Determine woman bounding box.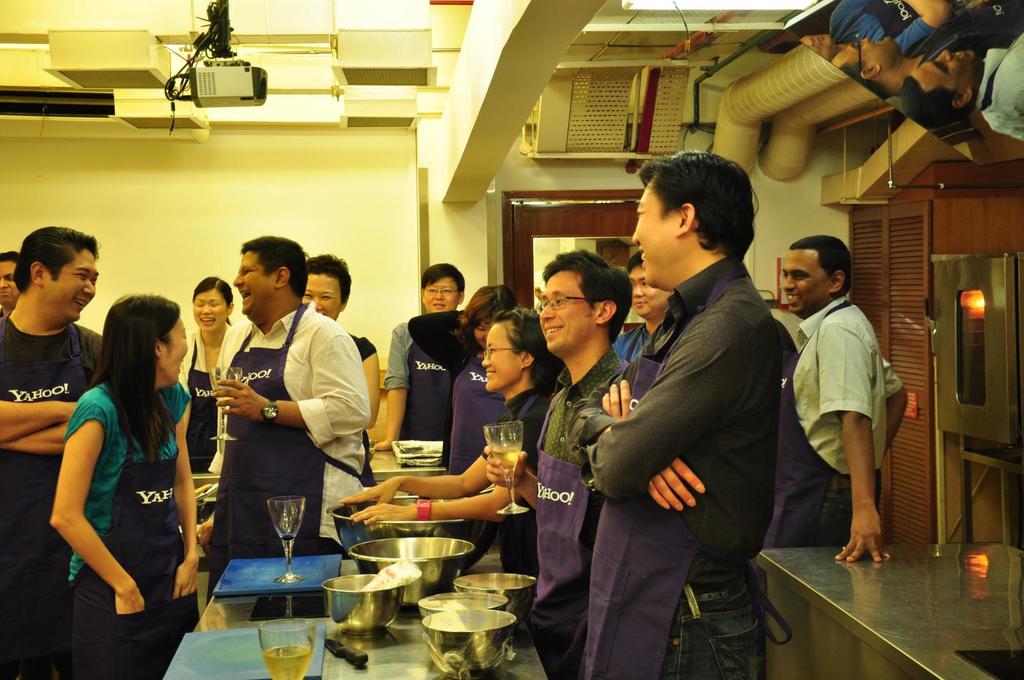
Determined: pyautogui.locateOnScreen(46, 269, 206, 667).
